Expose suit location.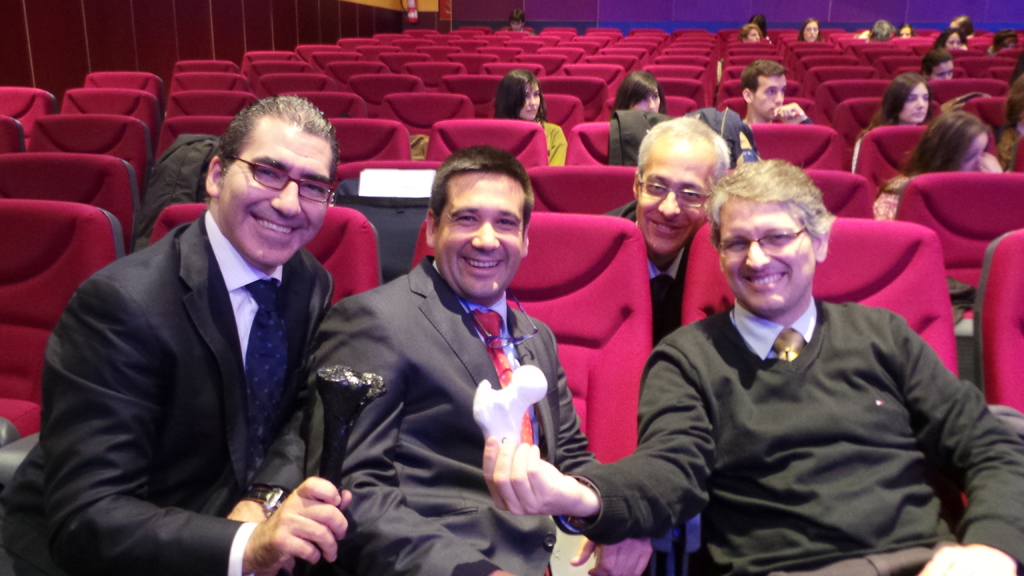
Exposed at {"x1": 313, "y1": 168, "x2": 593, "y2": 559}.
